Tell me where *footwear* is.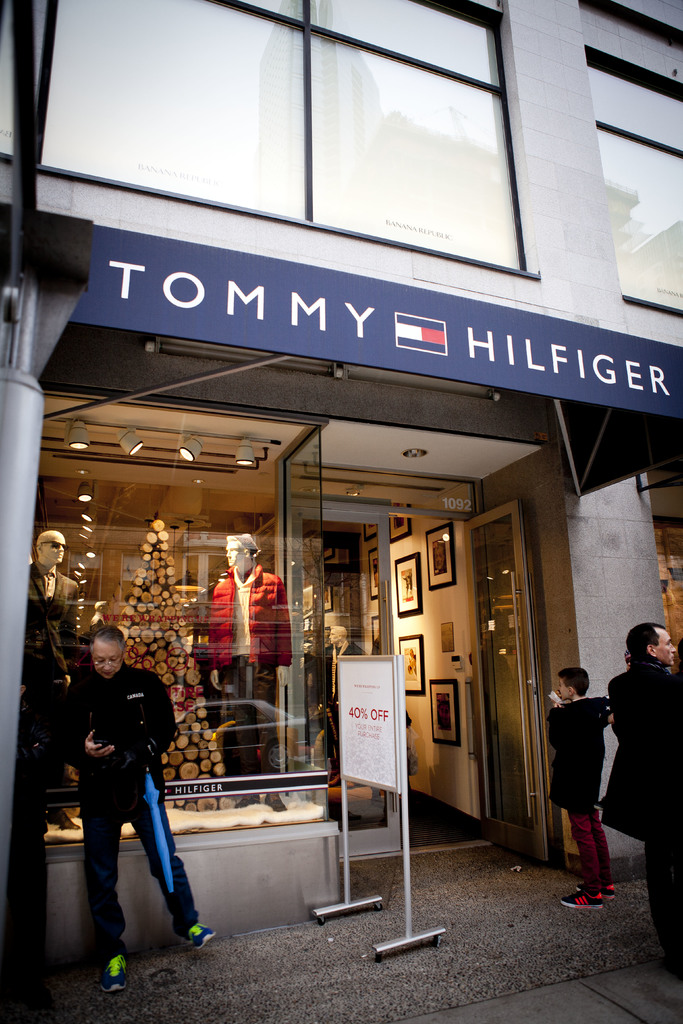
*footwear* is at <box>97,943,130,993</box>.
